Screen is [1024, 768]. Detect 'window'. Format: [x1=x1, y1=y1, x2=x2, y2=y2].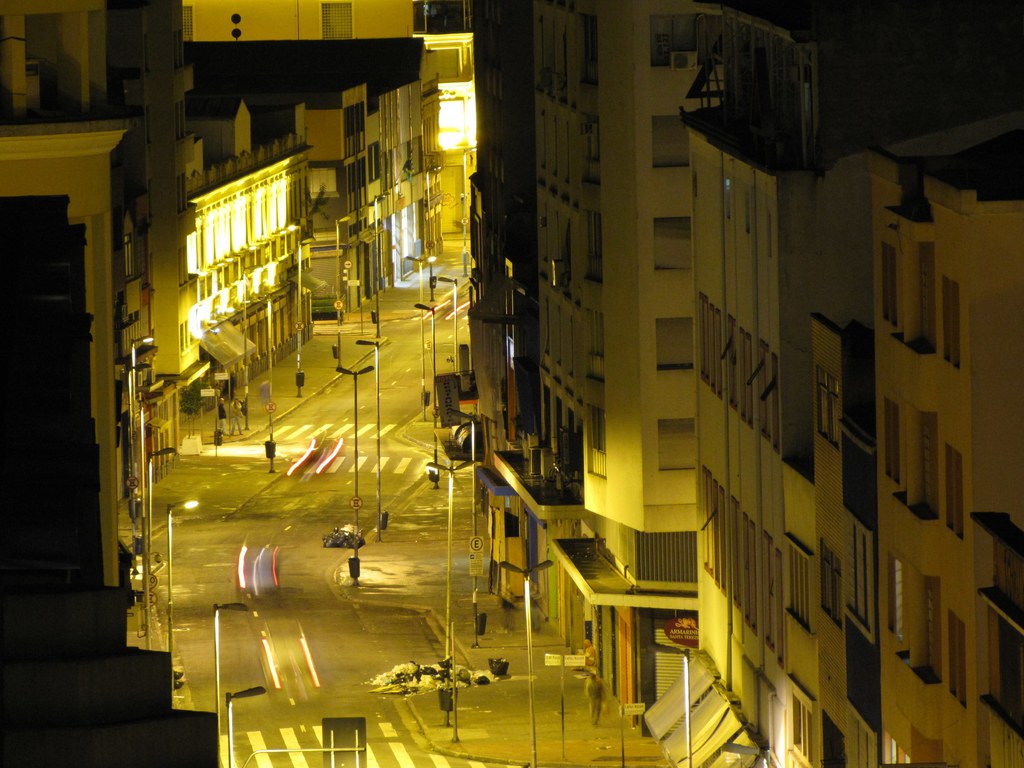
[x1=792, y1=691, x2=811, y2=760].
